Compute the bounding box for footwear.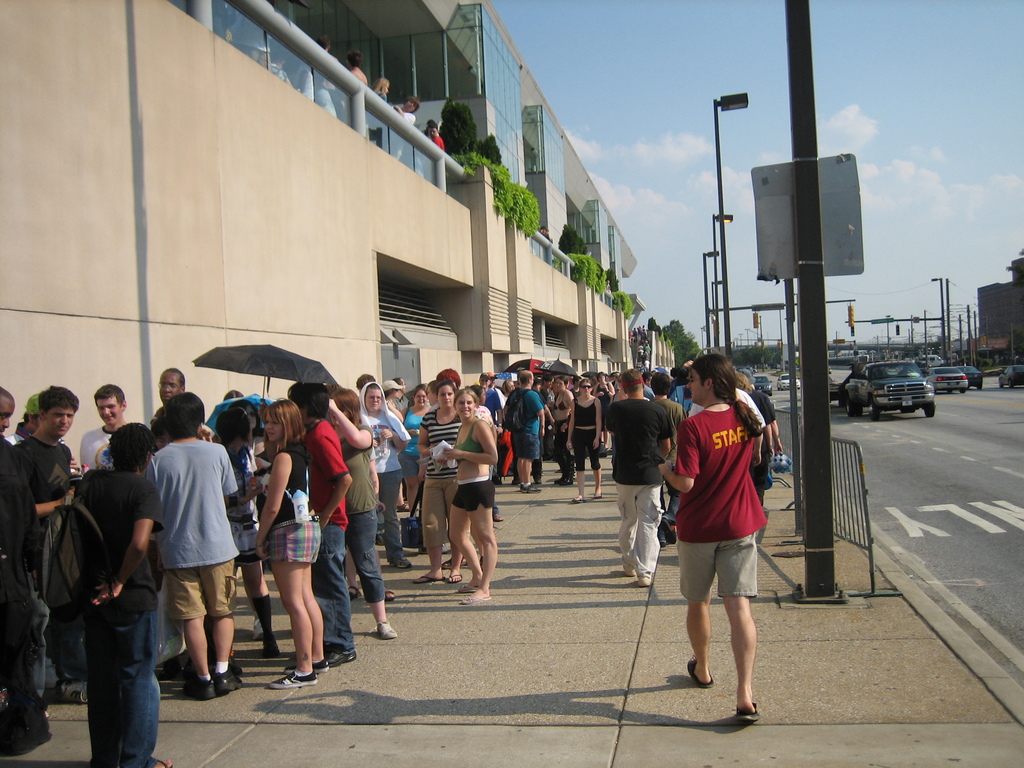
rect(561, 459, 578, 486).
